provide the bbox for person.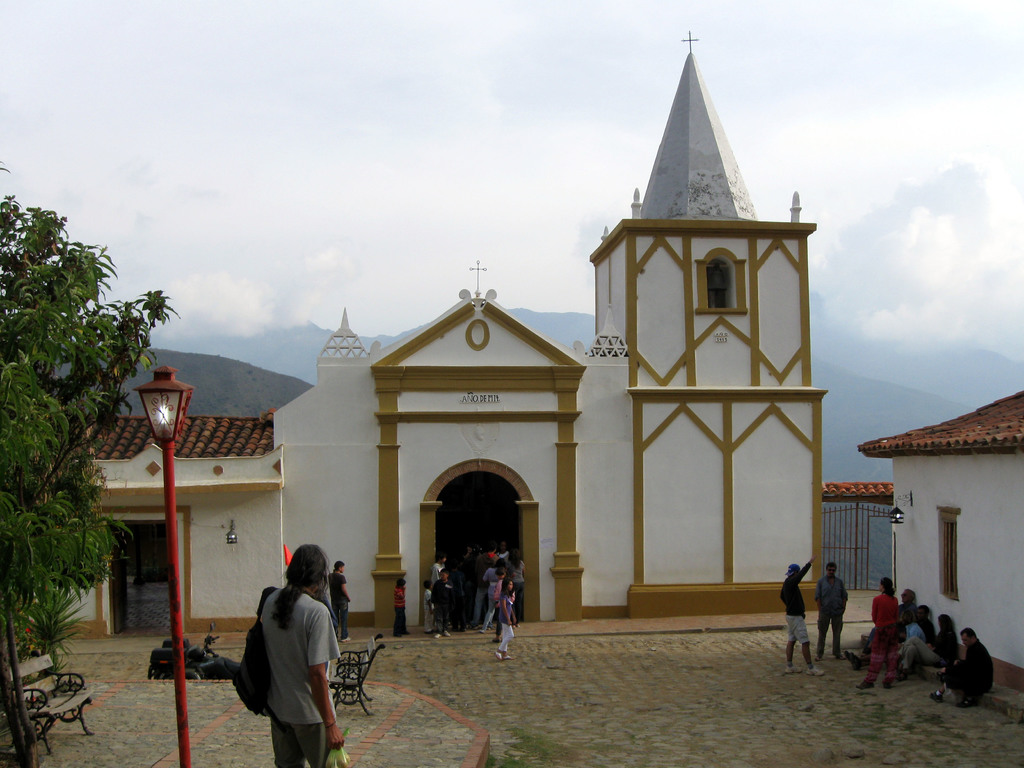
crop(246, 541, 346, 767).
